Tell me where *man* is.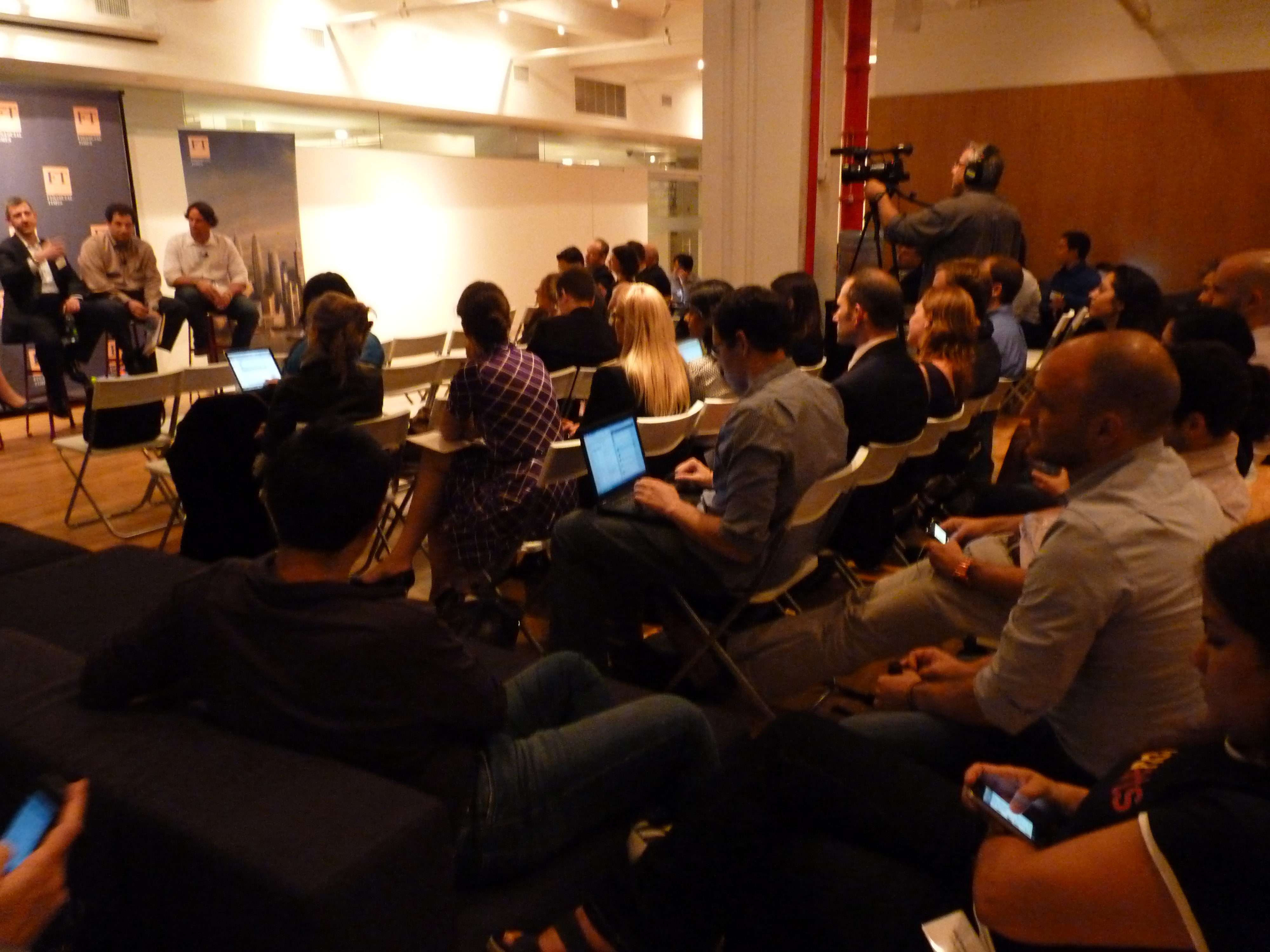
*man* is at left=327, top=72, right=347, bottom=108.
